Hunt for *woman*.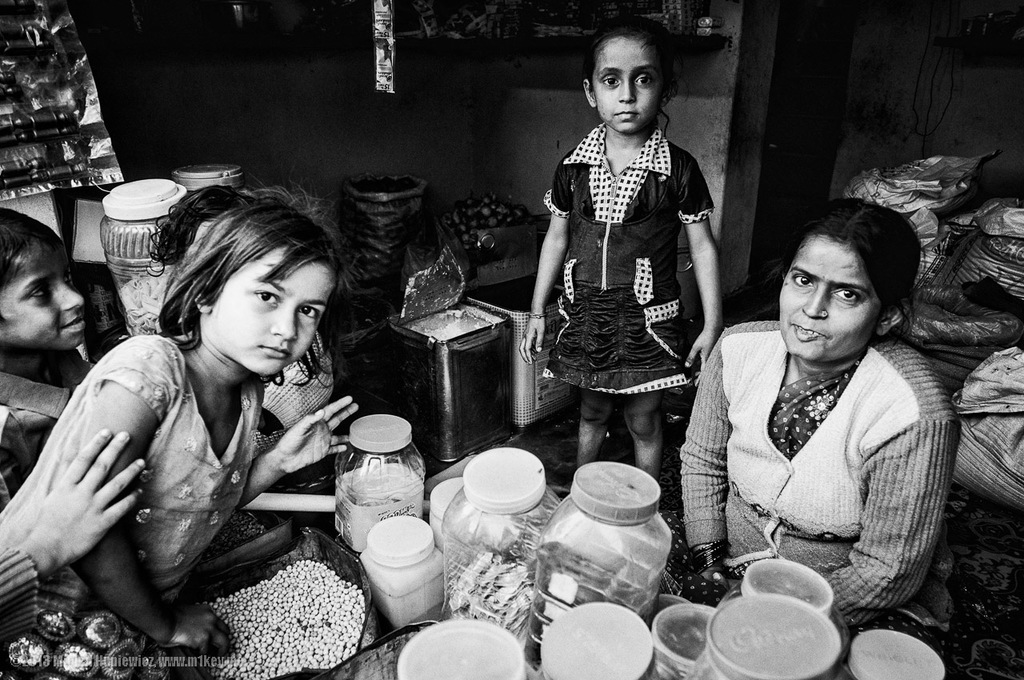
Hunted down at bbox=(690, 187, 964, 632).
